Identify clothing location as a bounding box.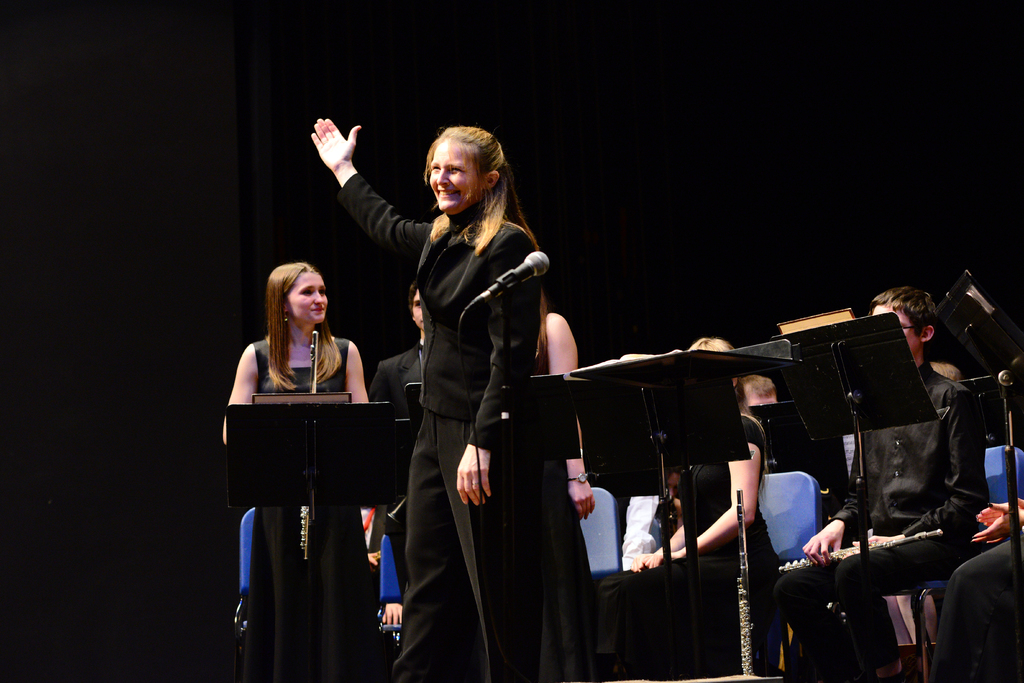
364,345,433,578.
